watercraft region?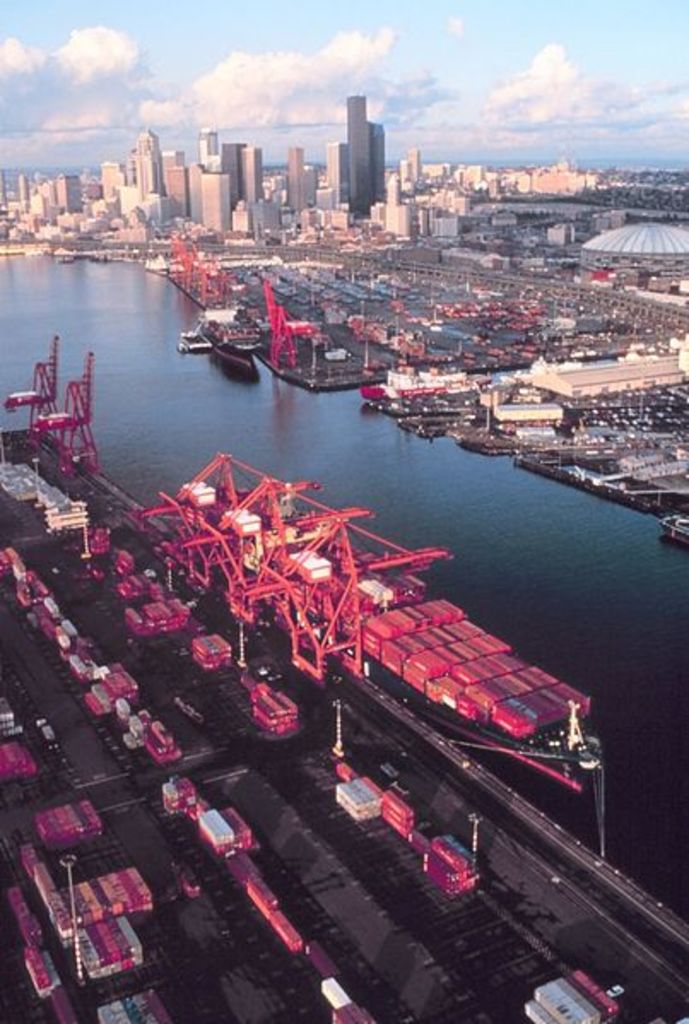
bbox=(202, 309, 253, 378)
